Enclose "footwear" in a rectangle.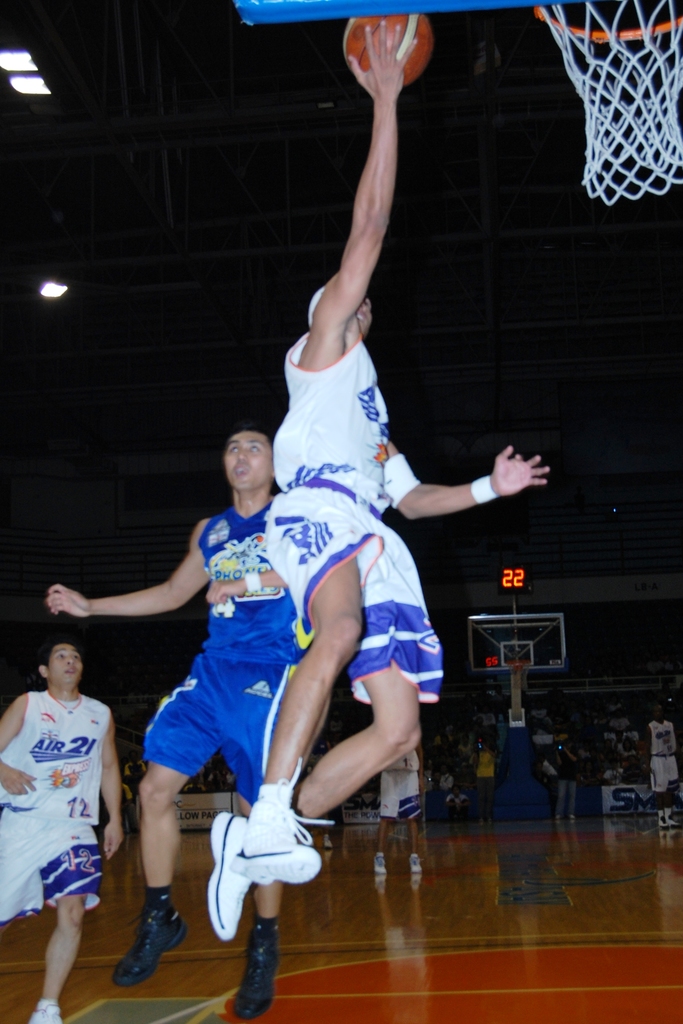
BBox(107, 916, 186, 986).
